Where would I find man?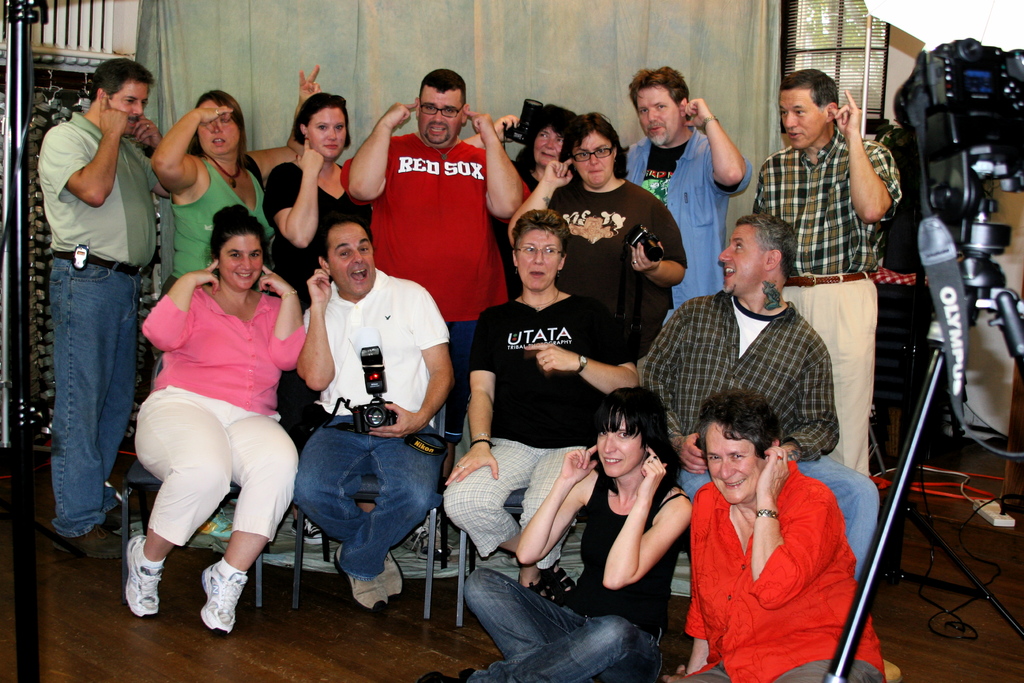
At 336:64:527:538.
